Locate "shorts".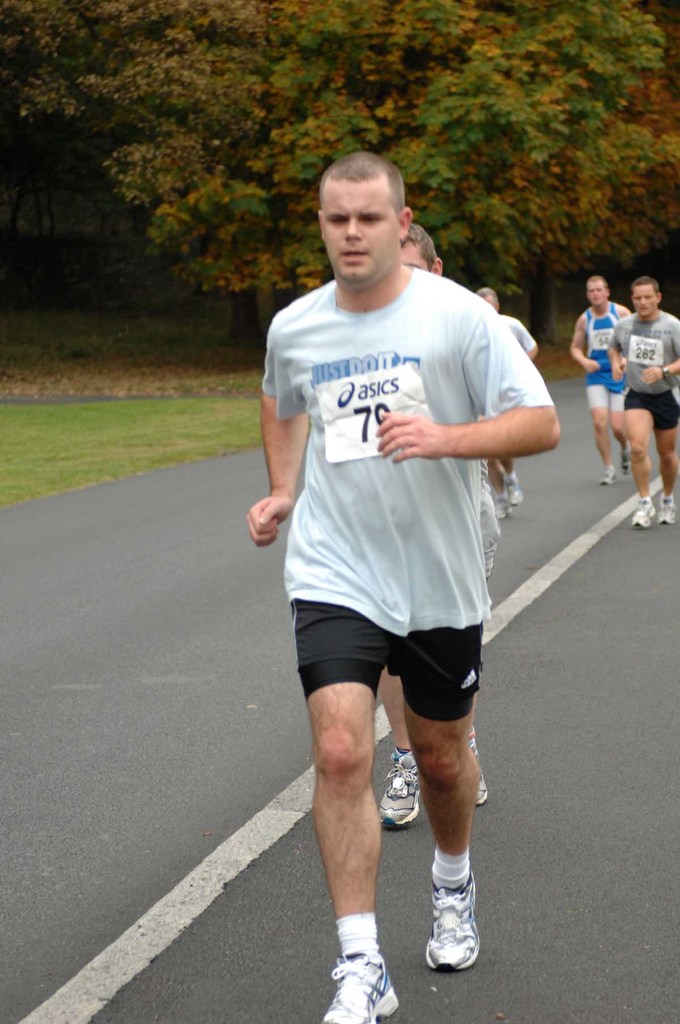
Bounding box: <box>295,625,511,715</box>.
